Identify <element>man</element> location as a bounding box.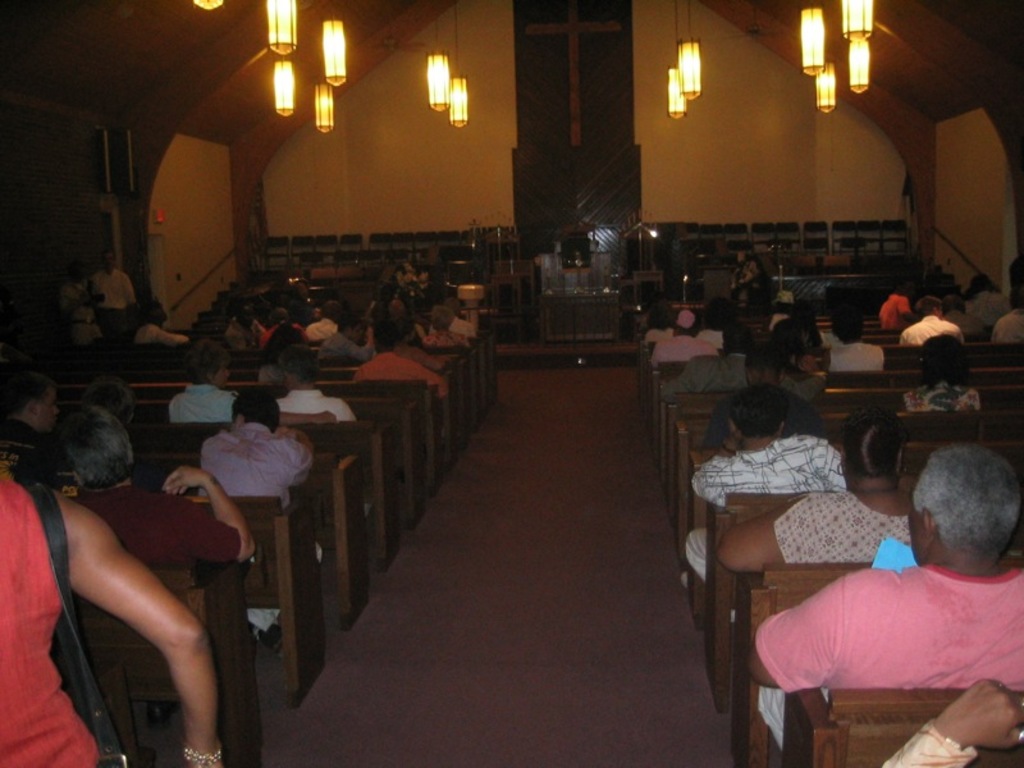
991/292/1023/346.
